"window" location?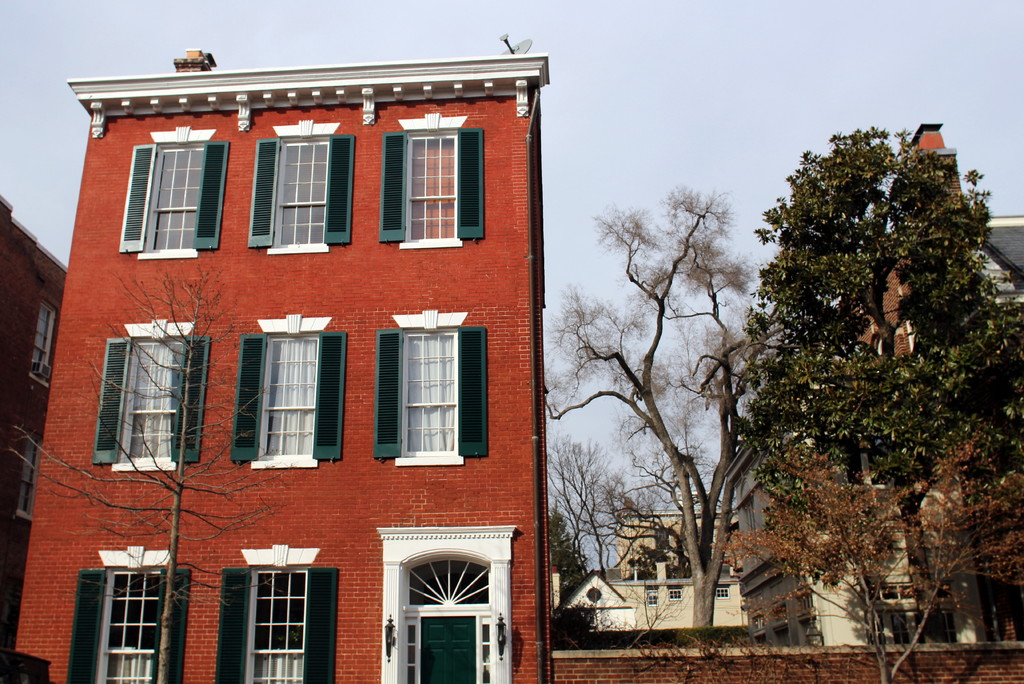
(57,553,188,682)
